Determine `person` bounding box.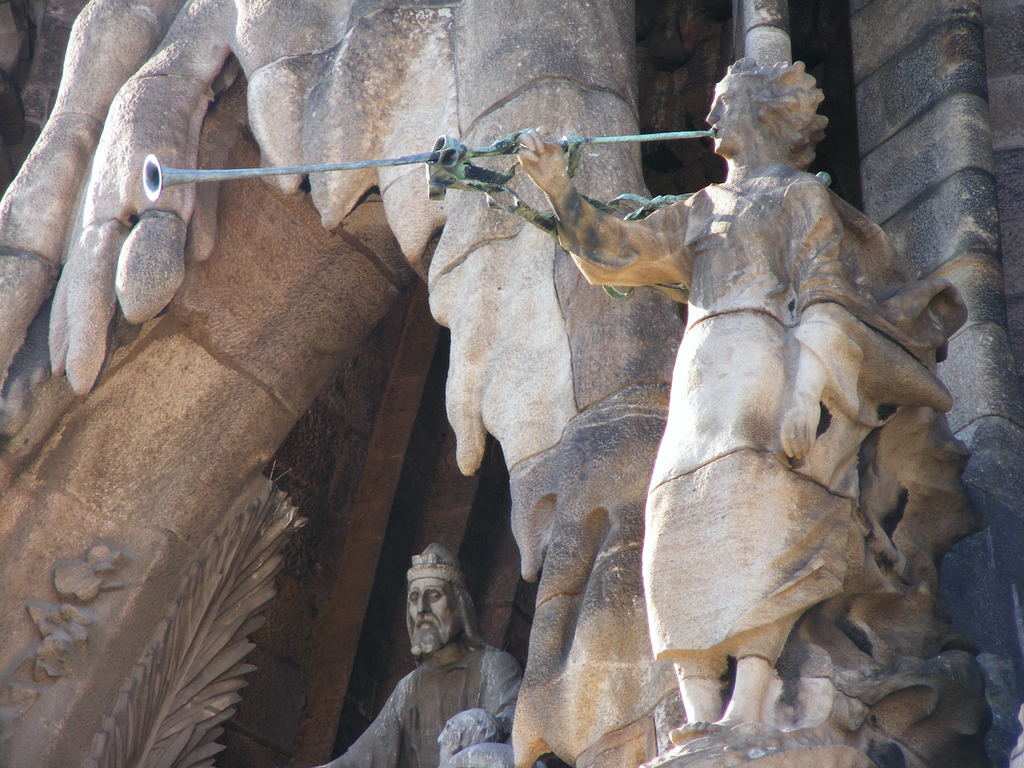
Determined: region(509, 52, 864, 752).
